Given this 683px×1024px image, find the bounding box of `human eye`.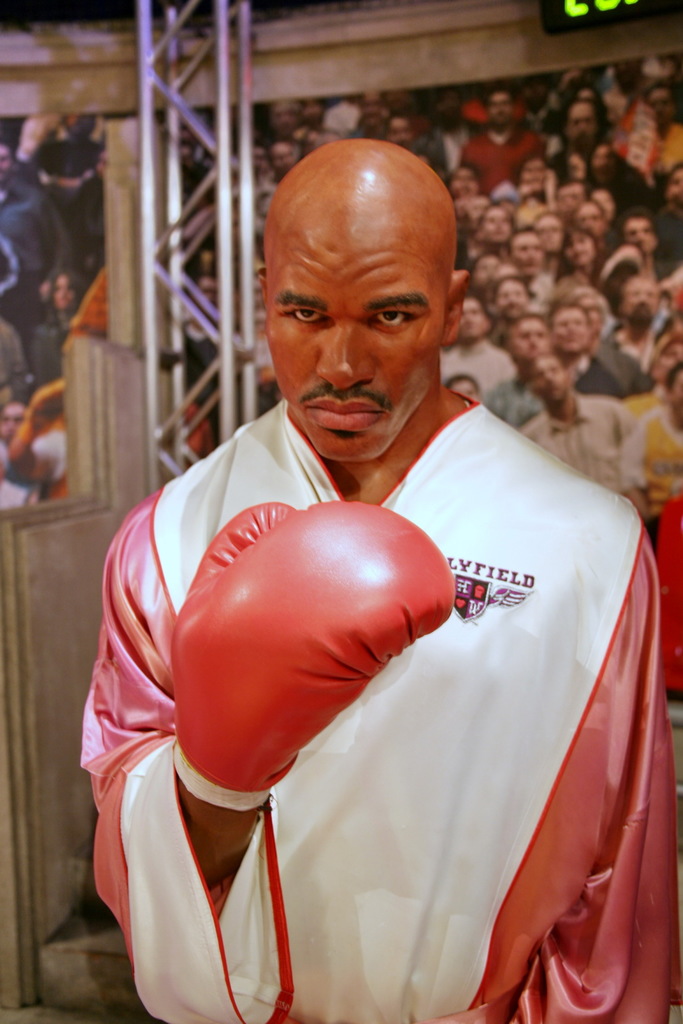
bbox=(369, 305, 416, 337).
